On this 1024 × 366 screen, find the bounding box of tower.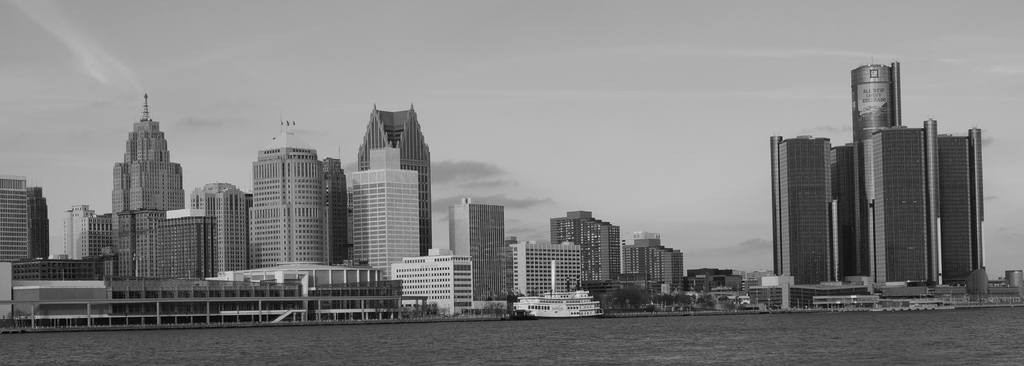
Bounding box: crop(858, 120, 942, 283).
